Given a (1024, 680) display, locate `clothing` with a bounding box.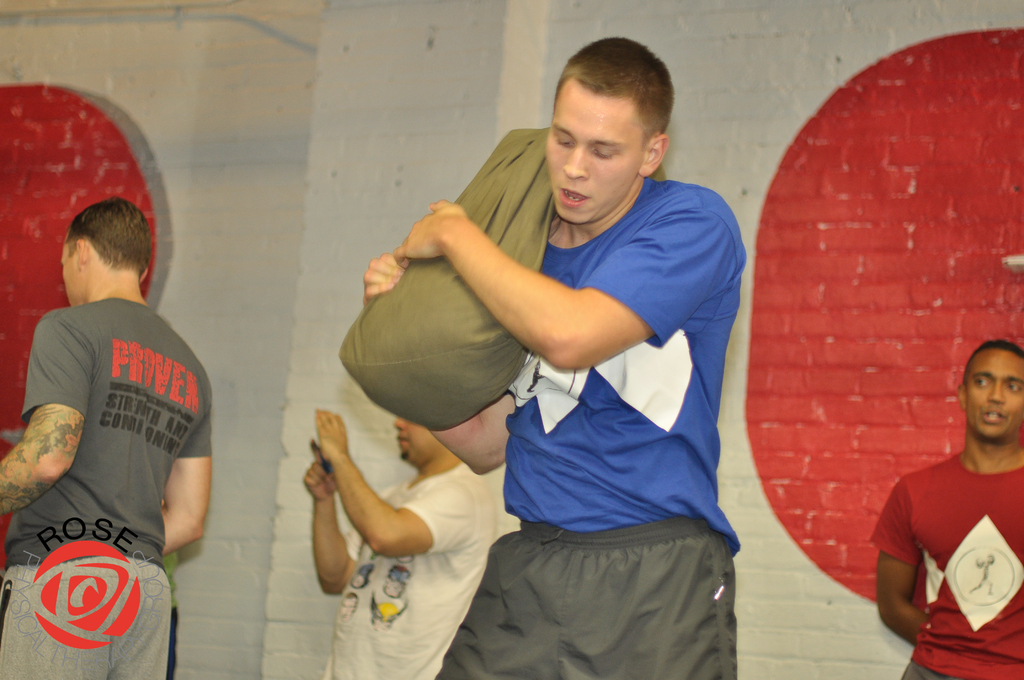
Located: 892,423,1016,660.
